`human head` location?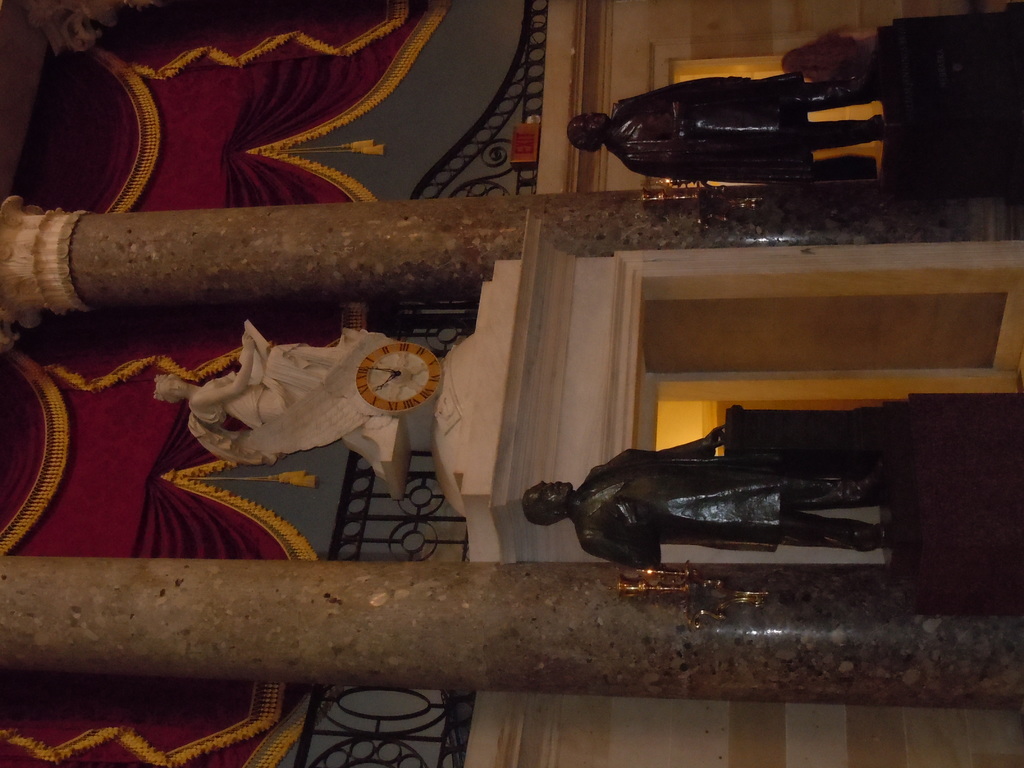
(566,114,609,152)
